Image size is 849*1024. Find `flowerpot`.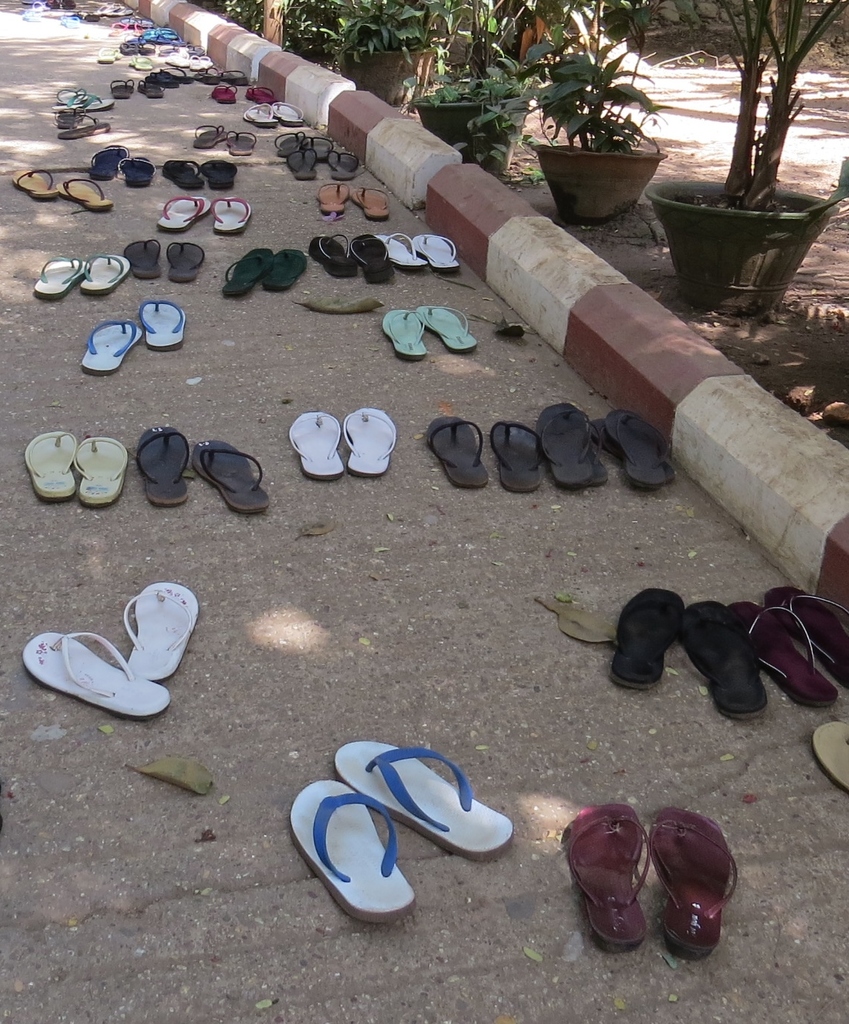
[341, 44, 434, 104].
